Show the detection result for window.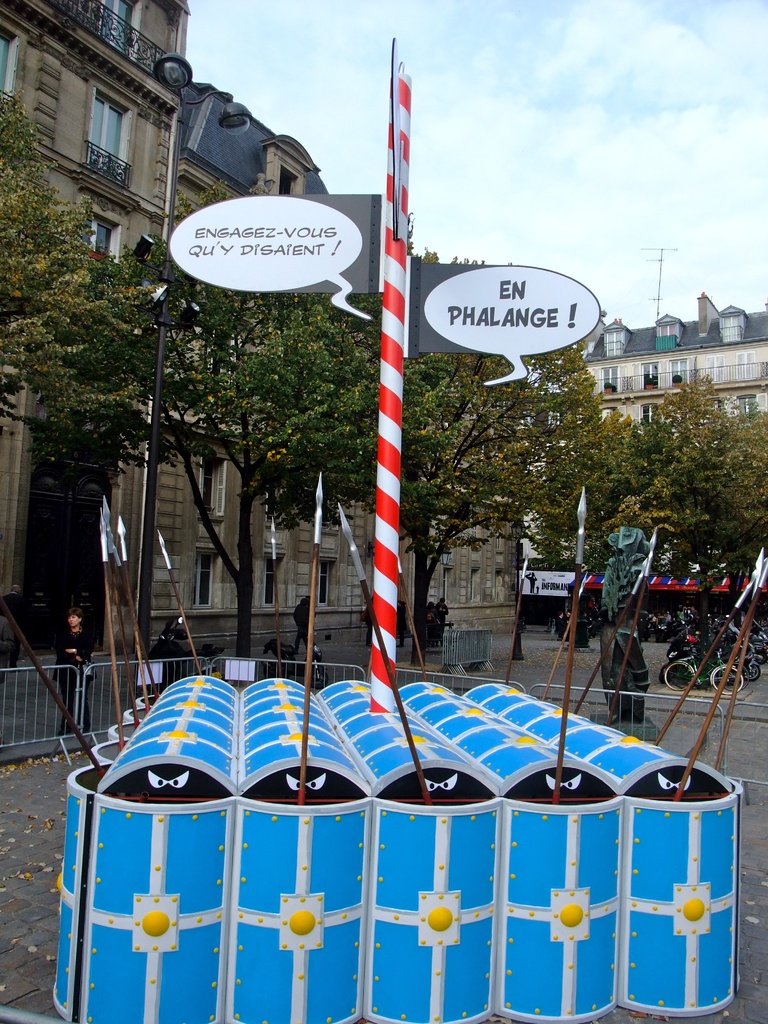
<bbox>443, 569, 450, 604</bbox>.
